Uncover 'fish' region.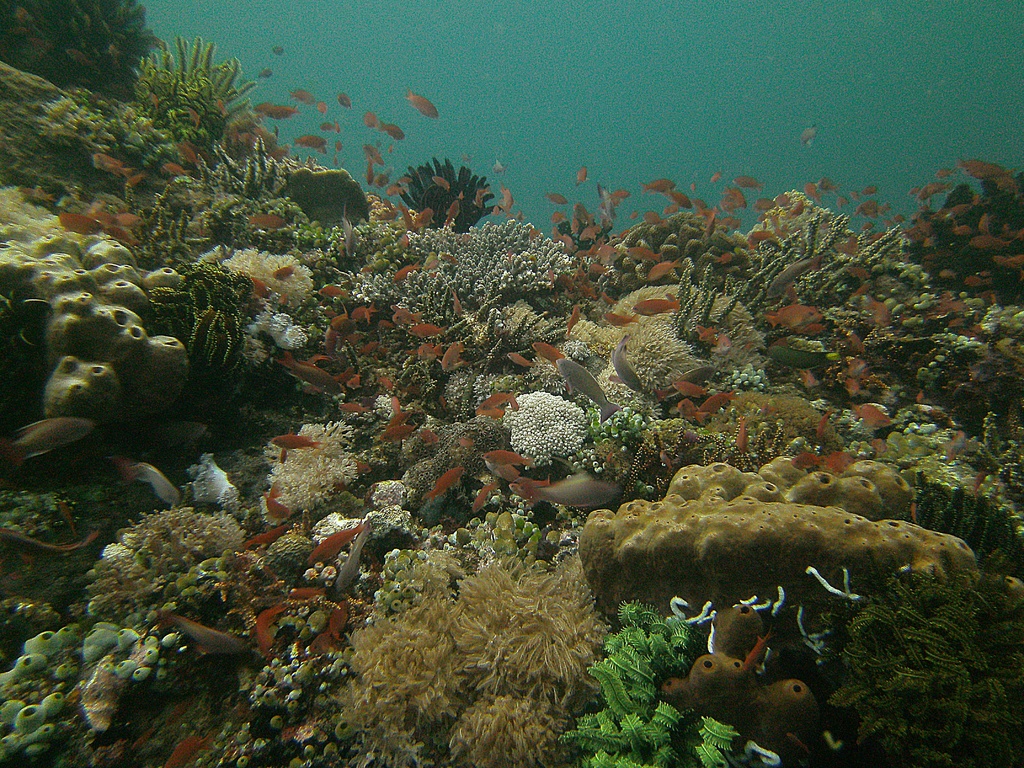
Uncovered: 59, 209, 106, 239.
